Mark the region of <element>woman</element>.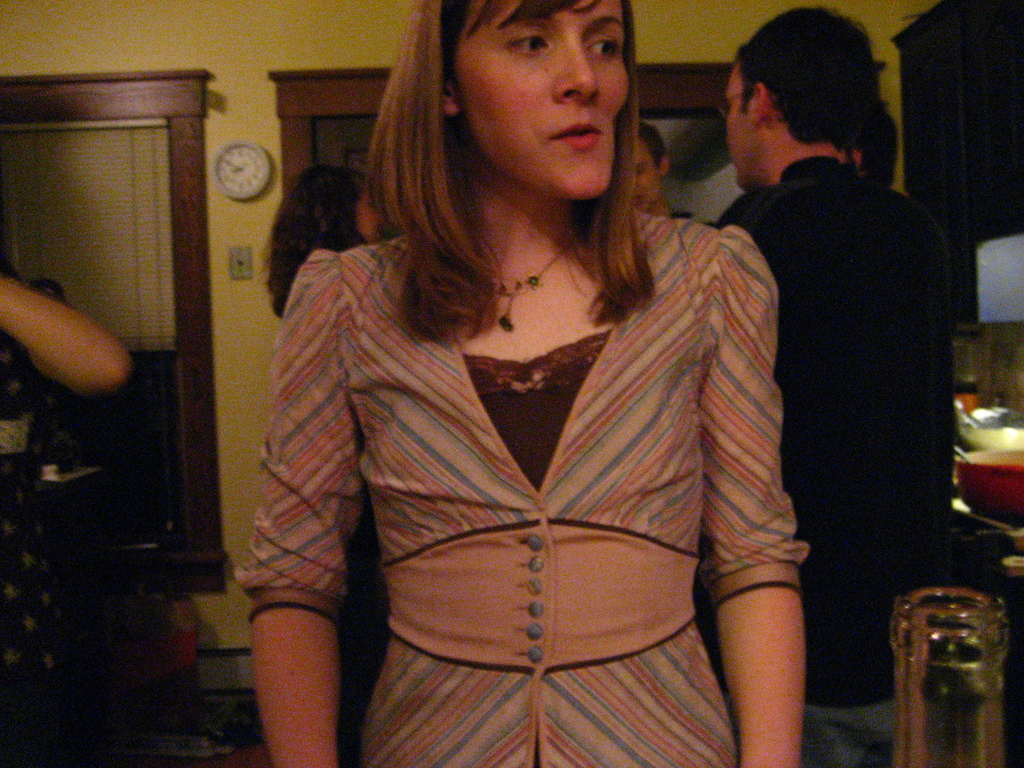
Region: Rect(260, 160, 383, 319).
